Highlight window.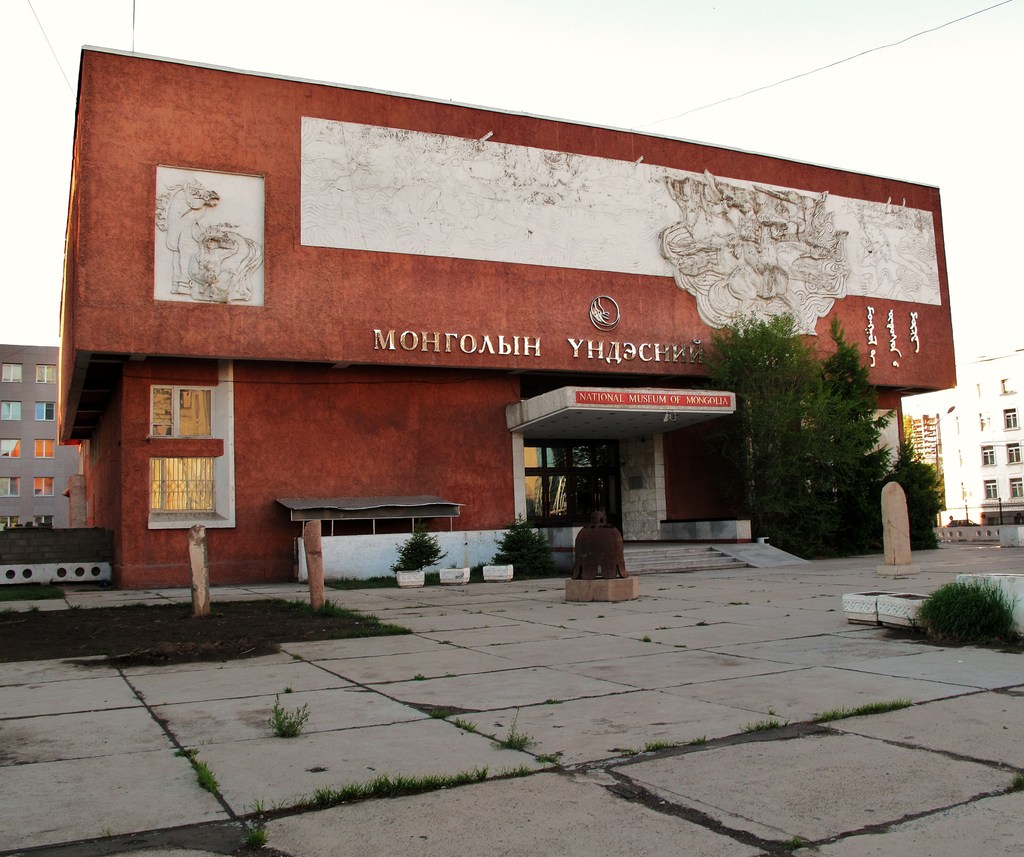
Highlighted region: 0,435,23,464.
